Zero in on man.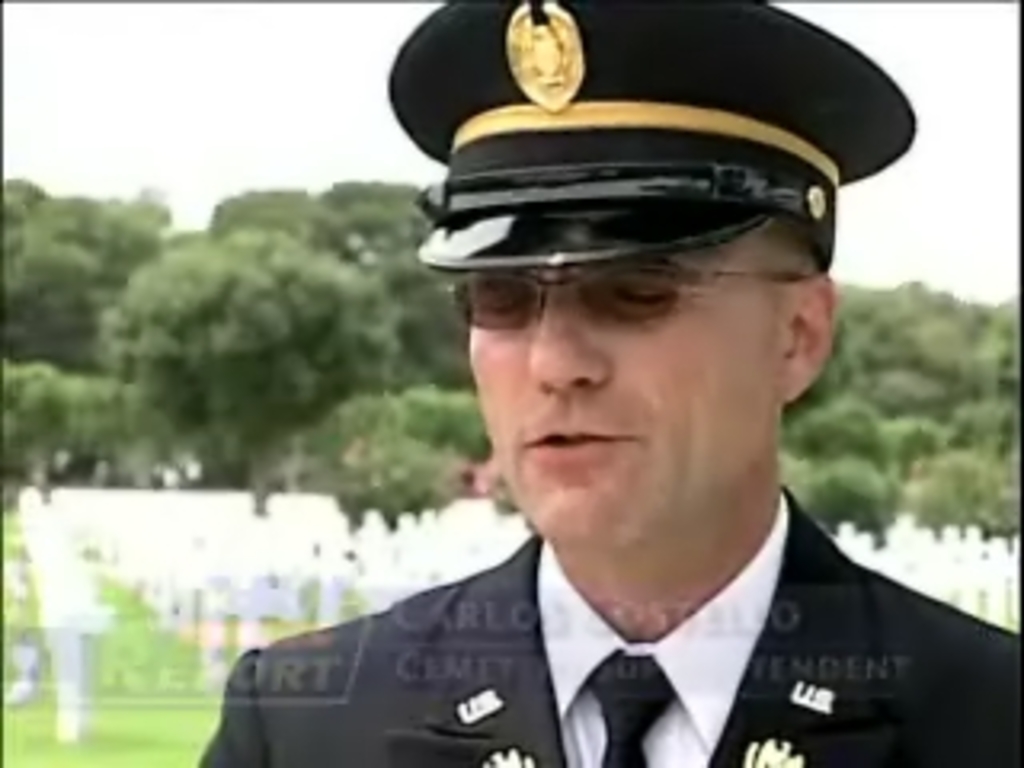
Zeroed in: Rect(192, 38, 1023, 767).
